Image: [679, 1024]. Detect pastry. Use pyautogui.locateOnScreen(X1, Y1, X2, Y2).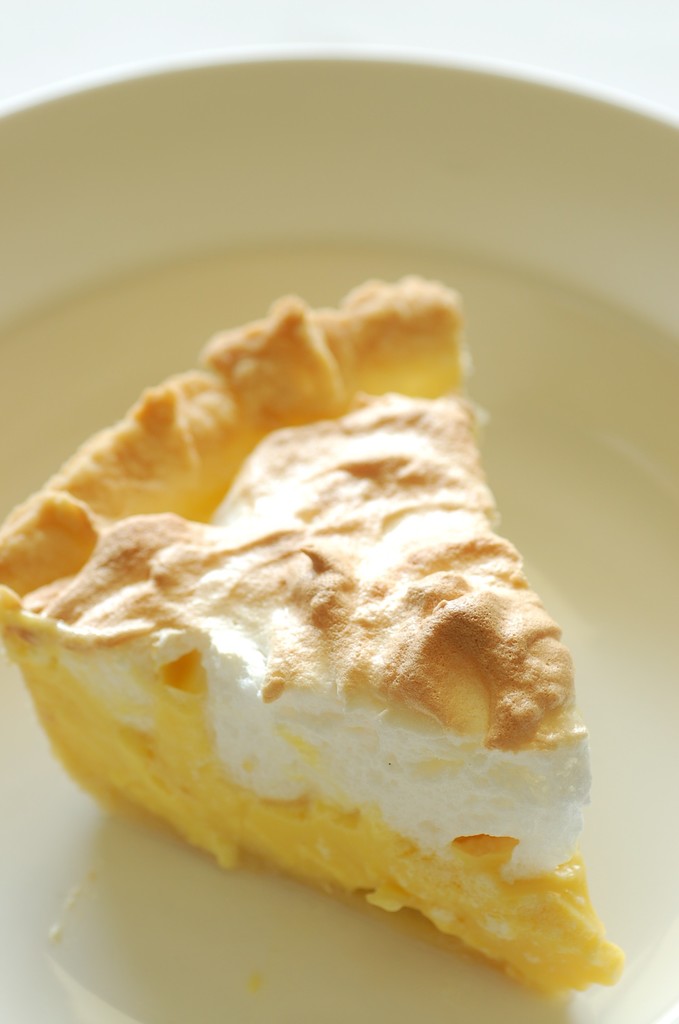
pyautogui.locateOnScreen(0, 252, 579, 1023).
